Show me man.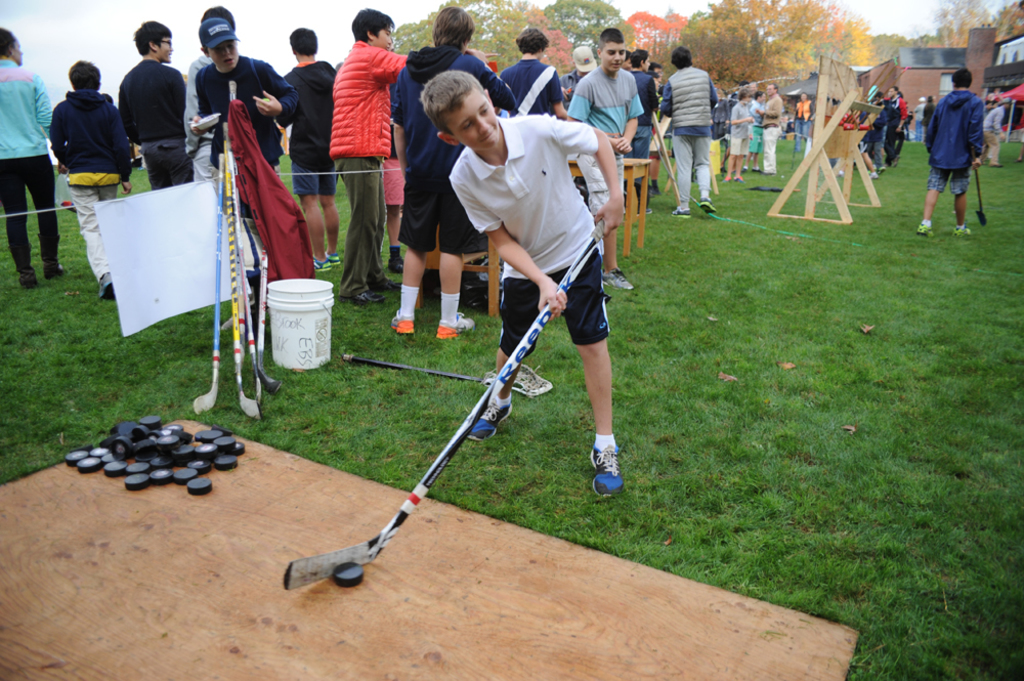
man is here: <bbox>658, 48, 721, 217</bbox>.
